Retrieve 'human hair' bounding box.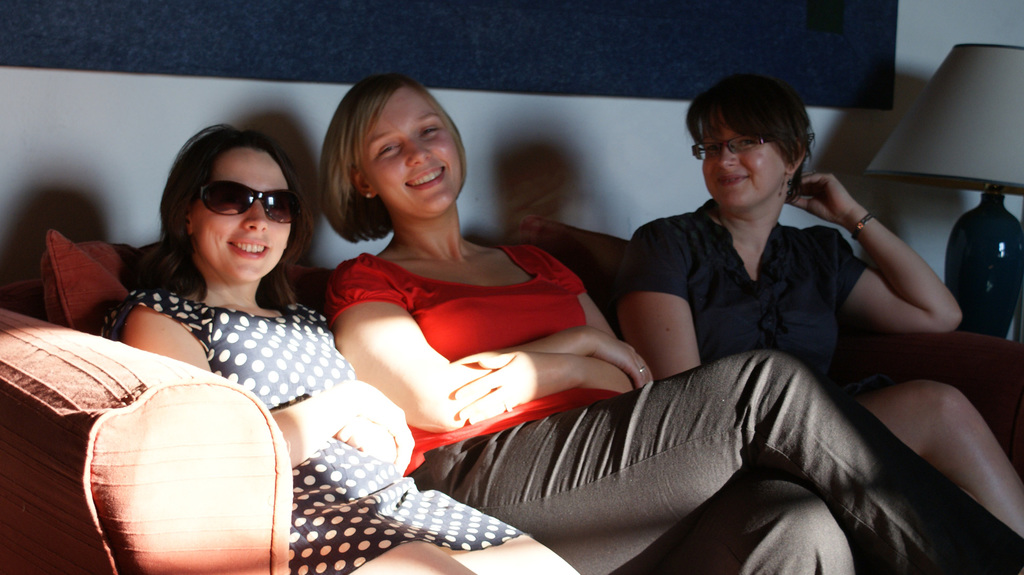
Bounding box: [x1=319, y1=67, x2=469, y2=247].
